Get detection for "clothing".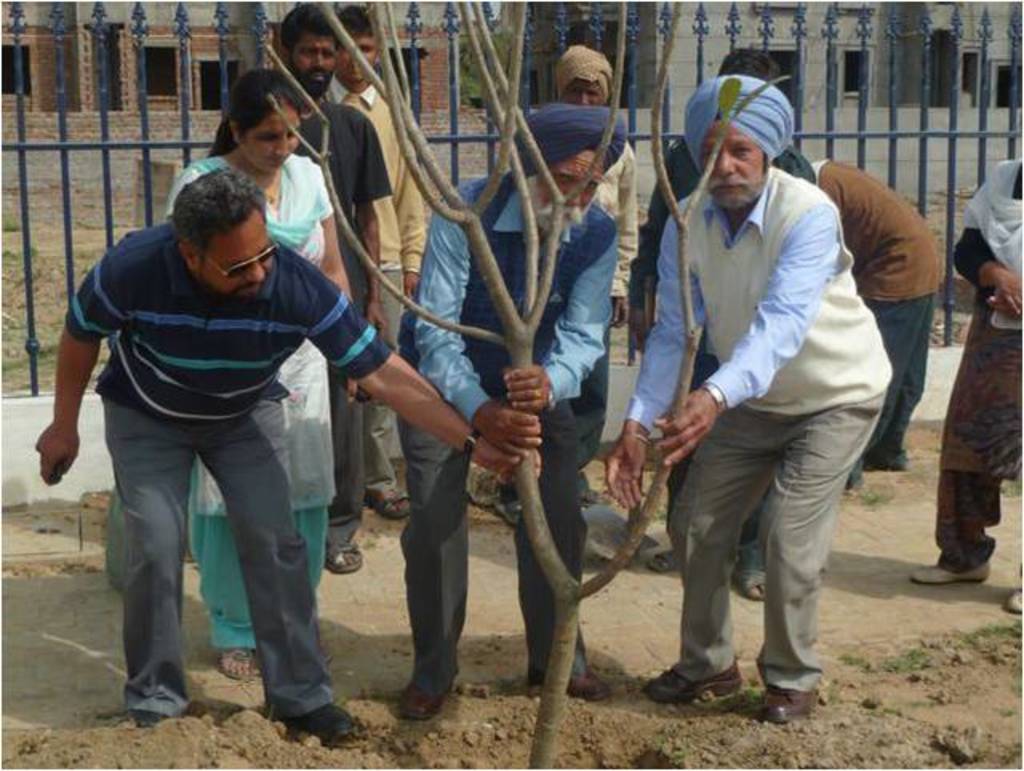
Detection: x1=618 y1=165 x2=899 y2=688.
